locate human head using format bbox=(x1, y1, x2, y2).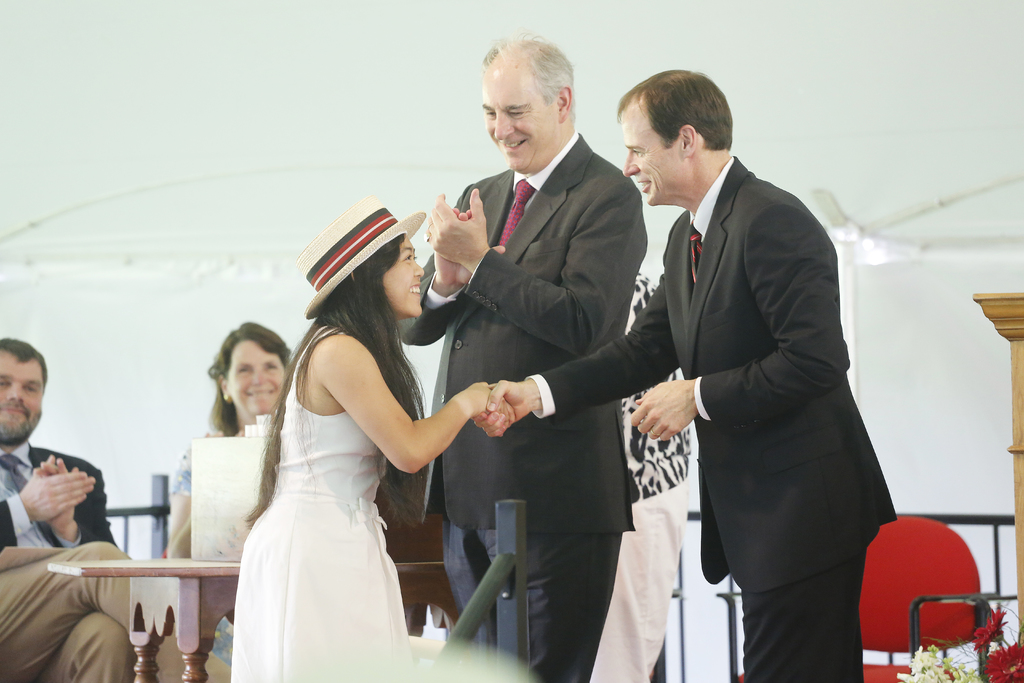
bbox=(477, 31, 590, 165).
